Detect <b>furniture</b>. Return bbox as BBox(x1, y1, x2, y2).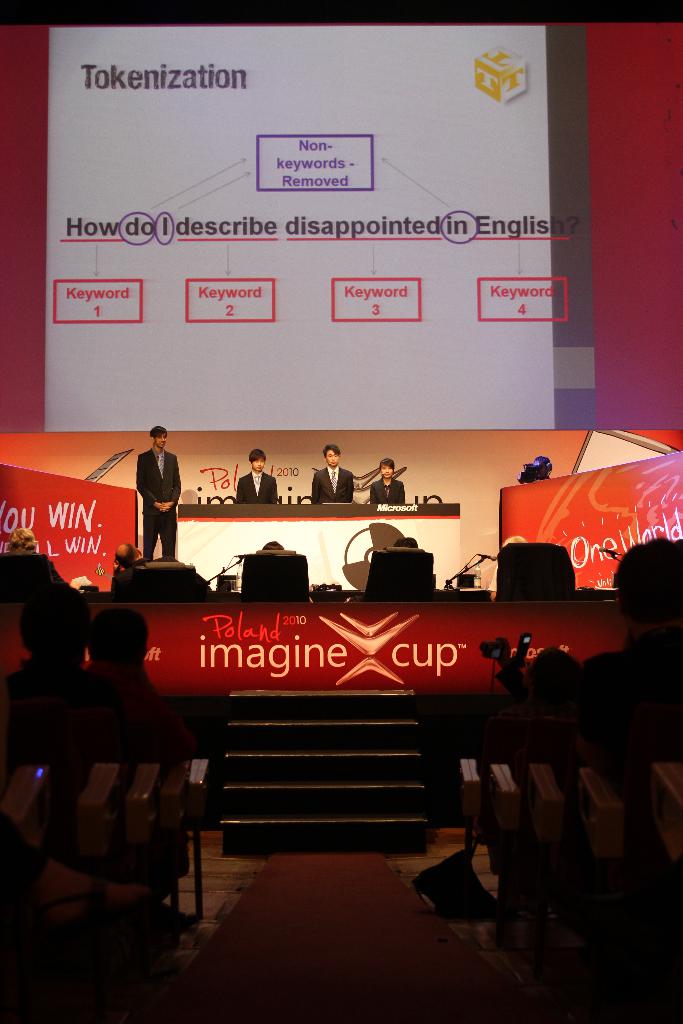
BBox(178, 497, 458, 592).
